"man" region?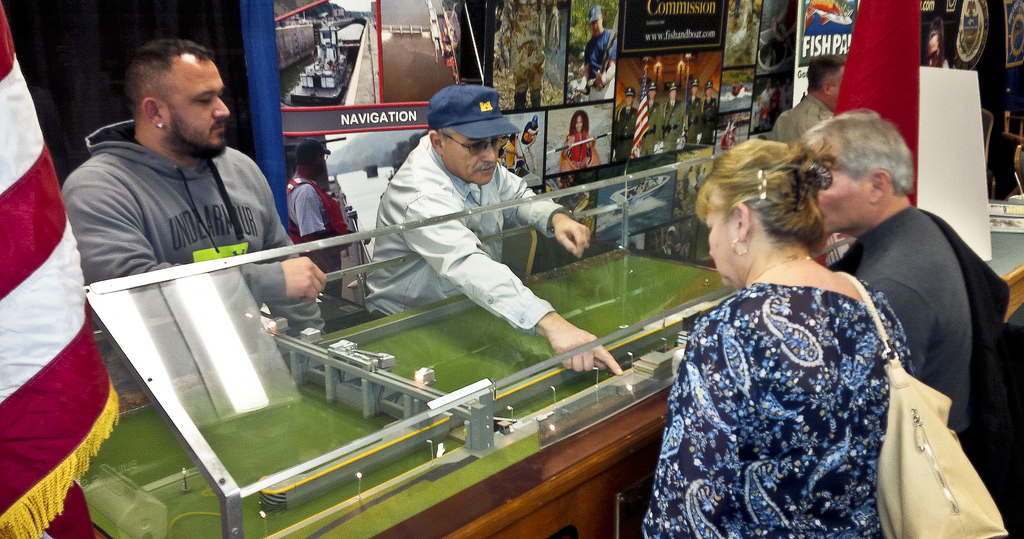
(506,127,524,172)
